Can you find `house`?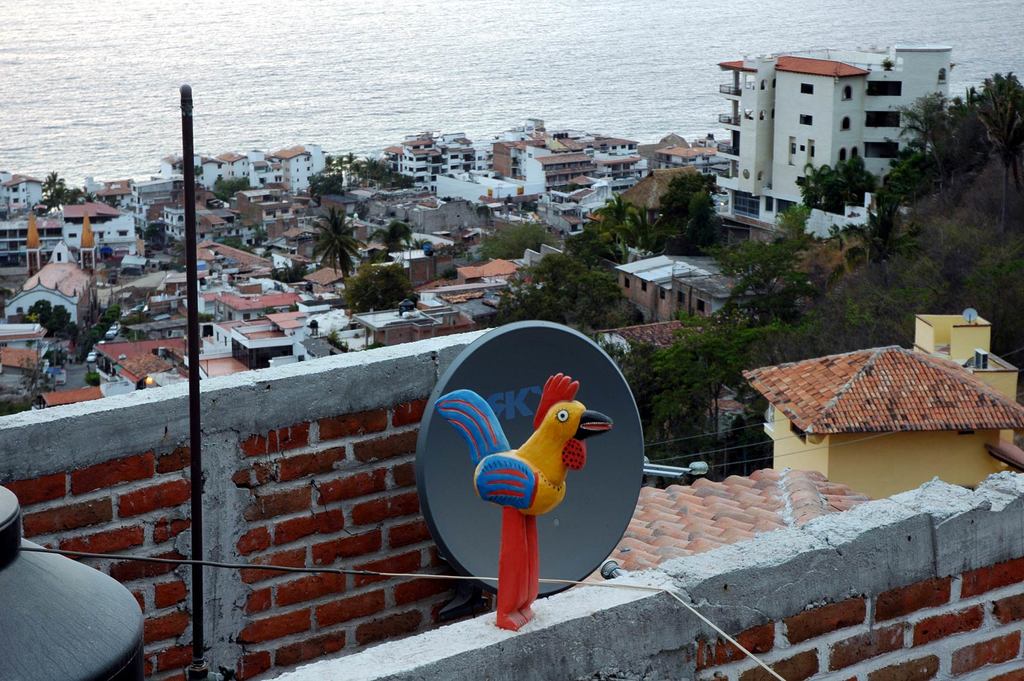
Yes, bounding box: select_region(352, 181, 422, 218).
